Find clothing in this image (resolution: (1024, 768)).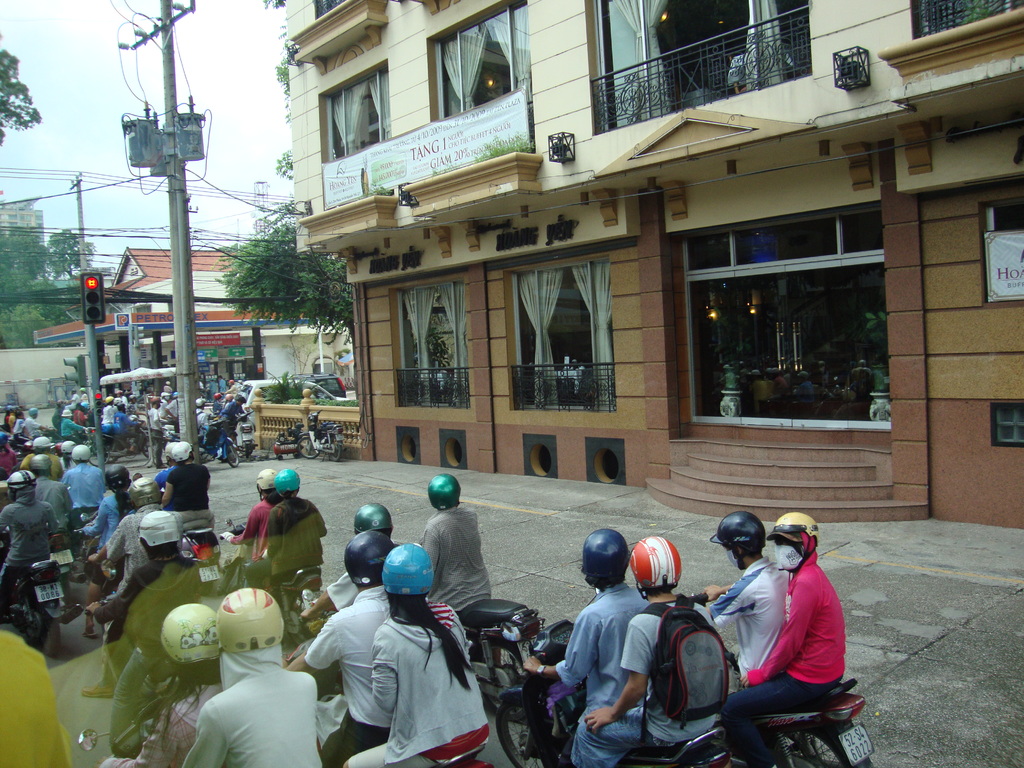
bbox=(161, 463, 216, 533).
